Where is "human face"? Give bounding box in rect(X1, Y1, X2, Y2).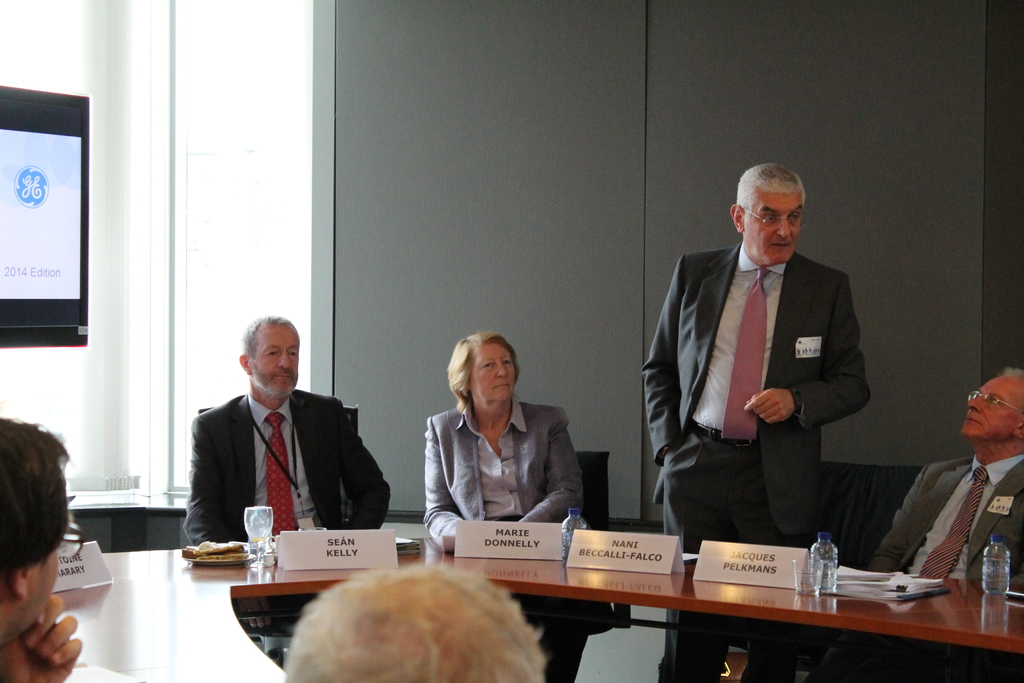
rect(959, 375, 1022, 438).
